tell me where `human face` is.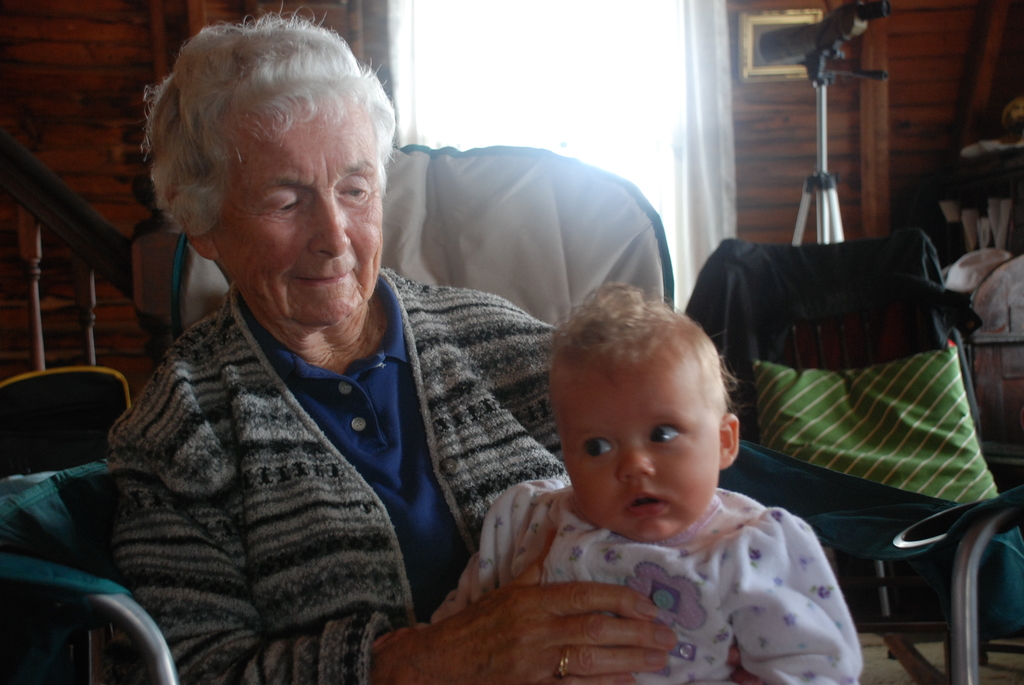
`human face` is at {"left": 210, "top": 99, "right": 383, "bottom": 334}.
